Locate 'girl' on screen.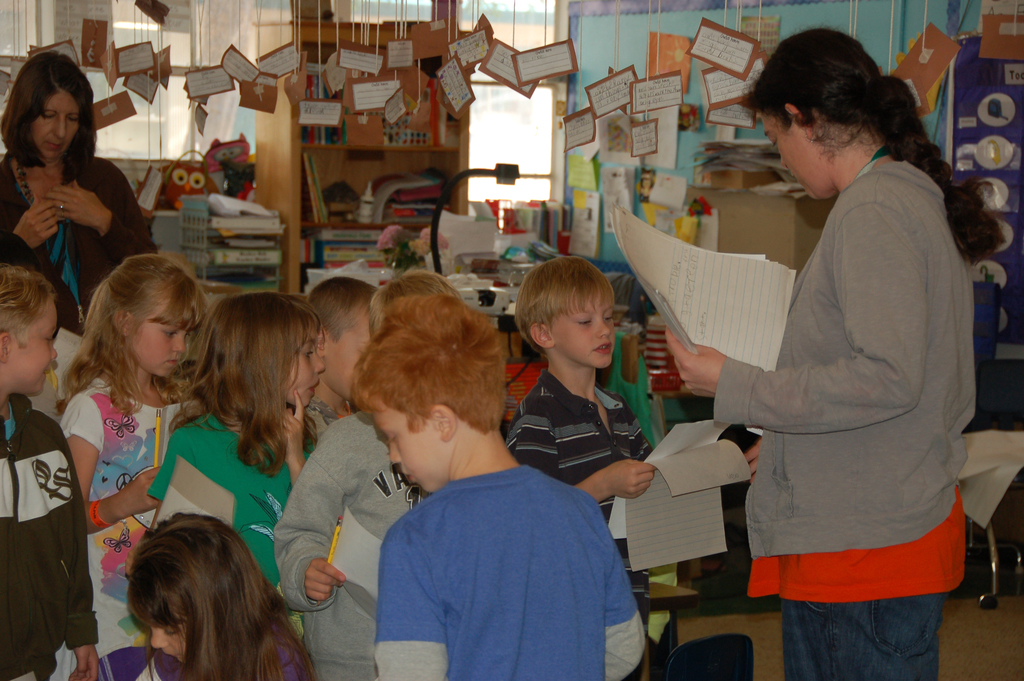
On screen at {"x1": 148, "y1": 293, "x2": 325, "y2": 644}.
